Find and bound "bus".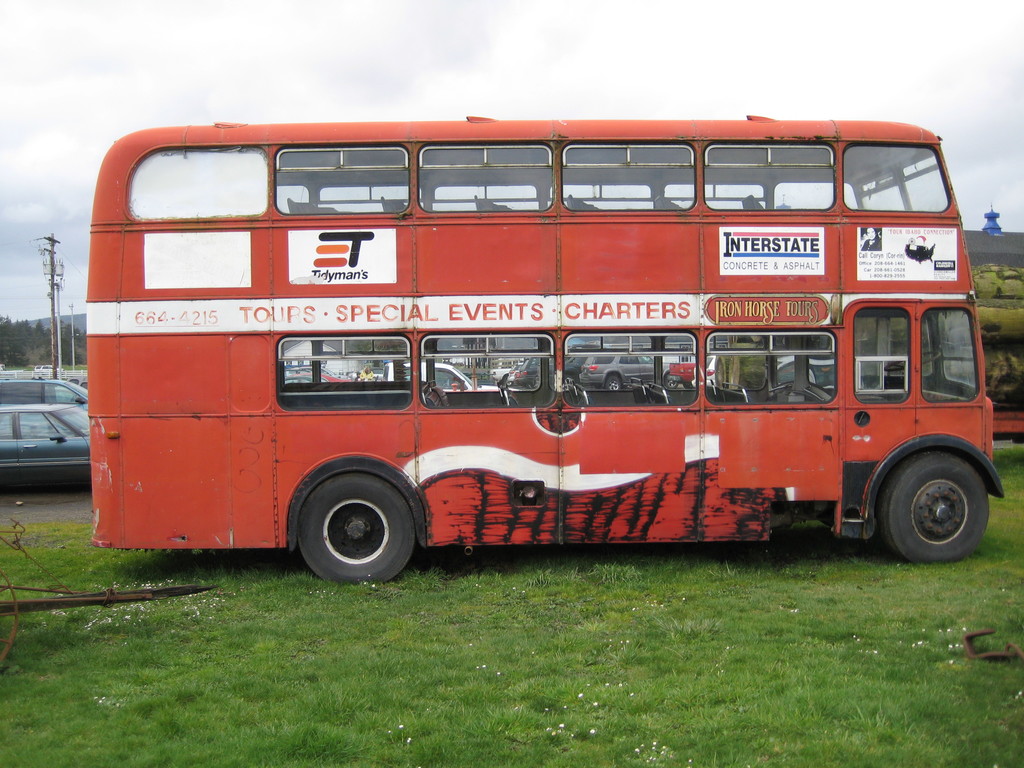
Bound: crop(88, 114, 1003, 586).
